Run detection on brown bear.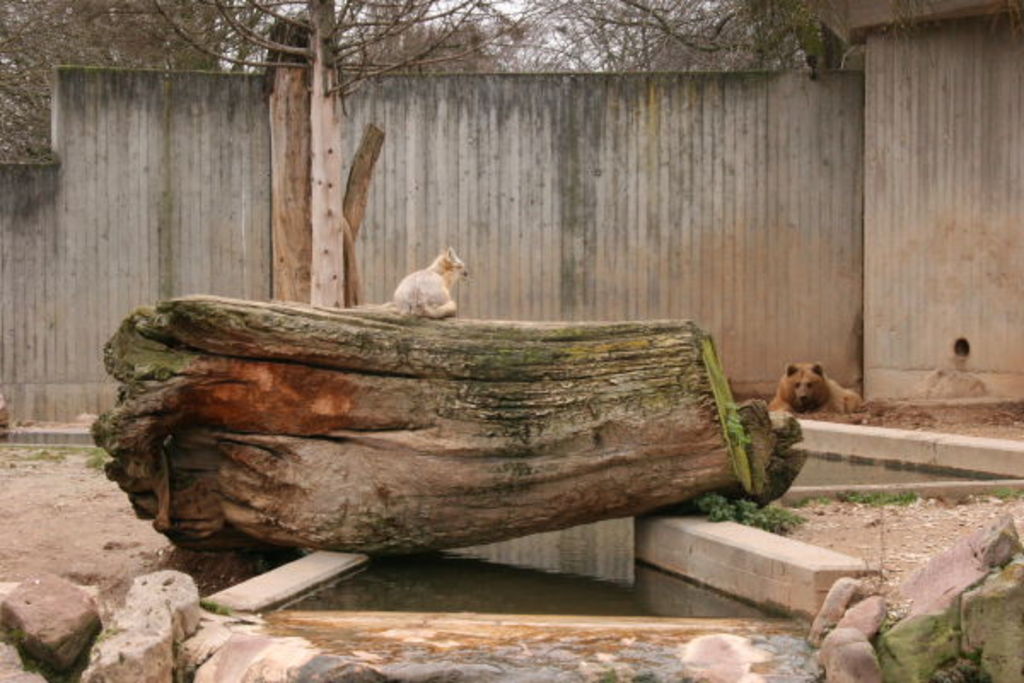
Result: [left=768, top=360, right=864, bottom=417].
